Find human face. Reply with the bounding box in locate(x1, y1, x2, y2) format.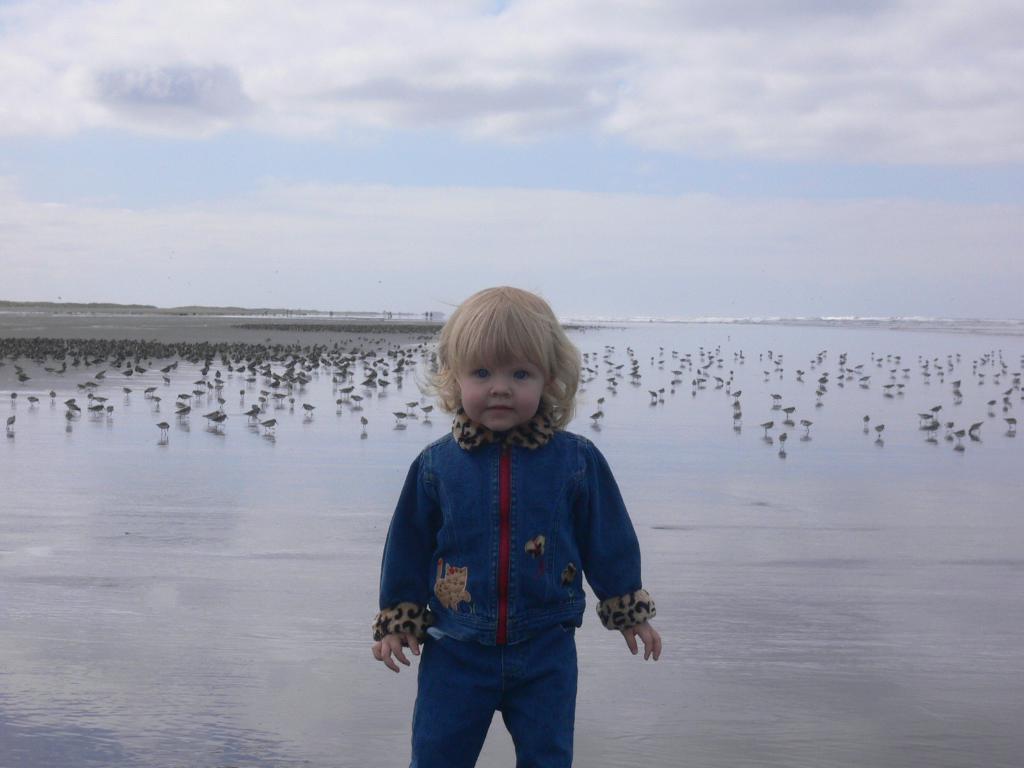
locate(459, 351, 542, 435).
